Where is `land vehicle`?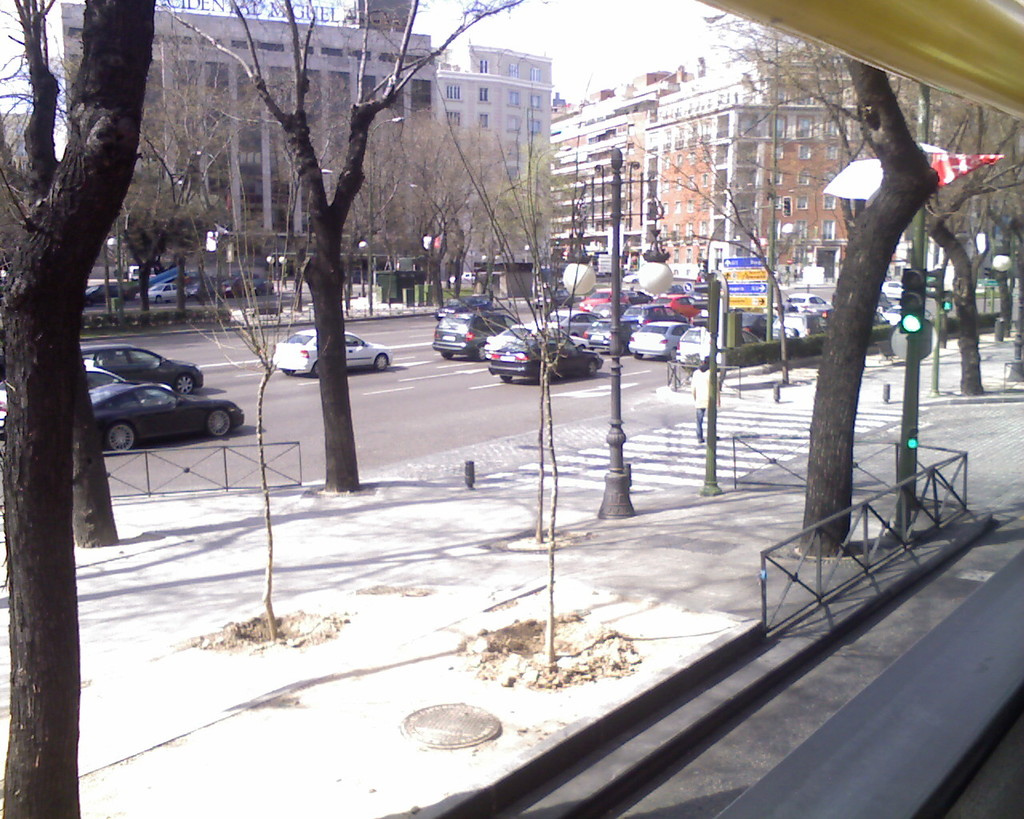
select_region(582, 316, 643, 356).
